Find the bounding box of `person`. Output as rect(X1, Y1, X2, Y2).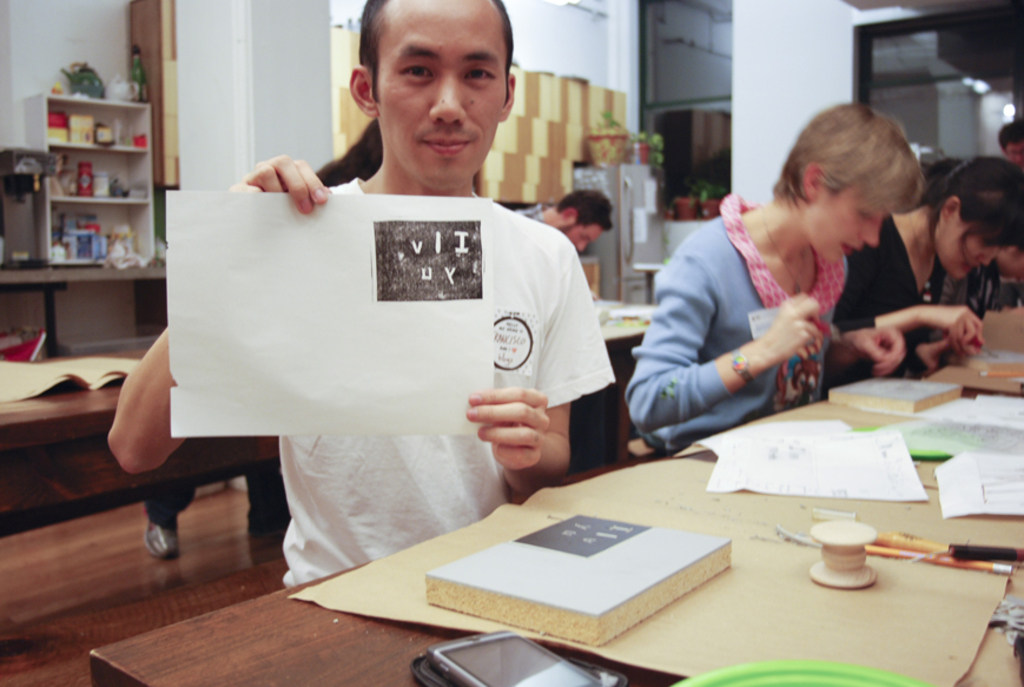
rect(107, 0, 619, 593).
